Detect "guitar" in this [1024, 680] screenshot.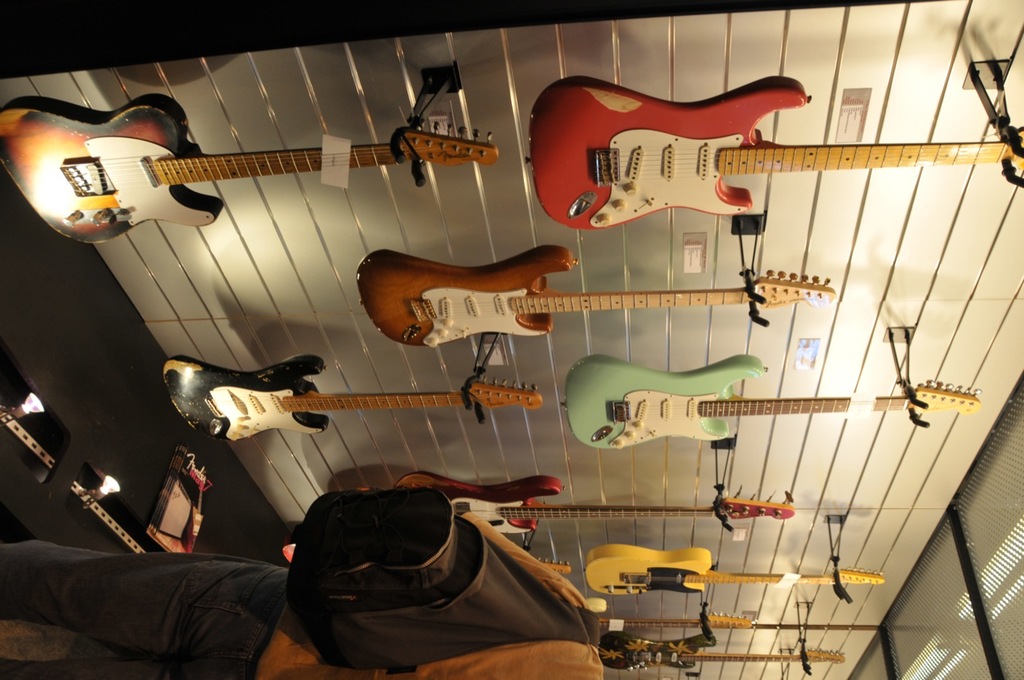
Detection: 358,242,840,353.
